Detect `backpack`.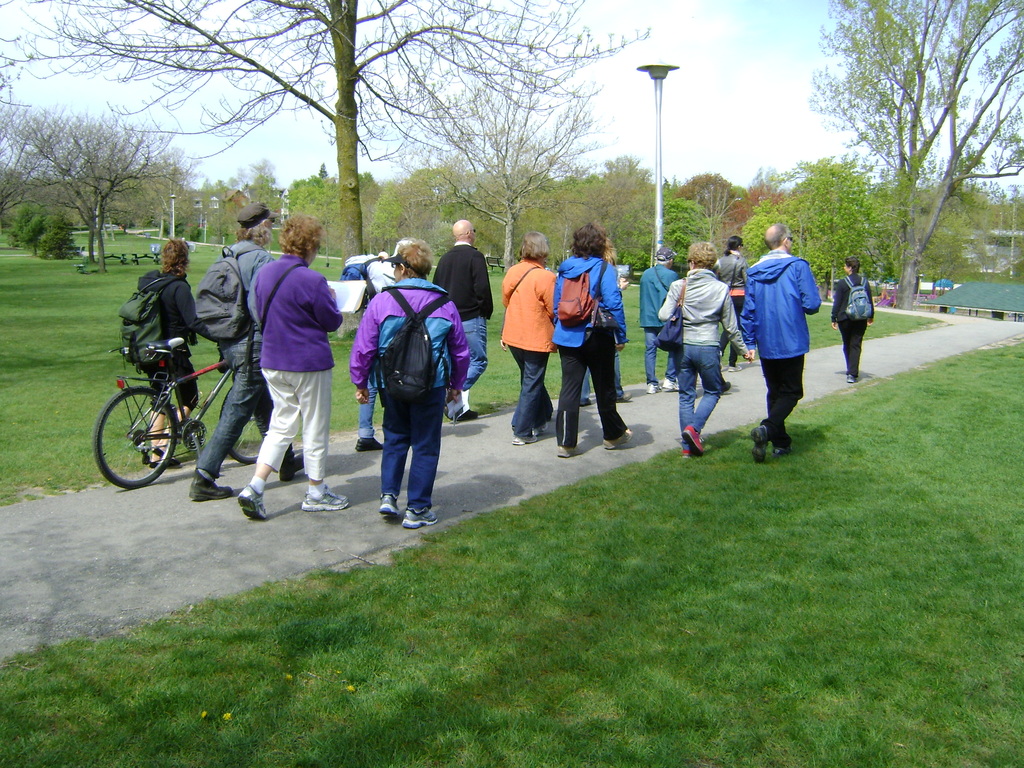
Detected at left=365, top=286, right=453, bottom=414.
